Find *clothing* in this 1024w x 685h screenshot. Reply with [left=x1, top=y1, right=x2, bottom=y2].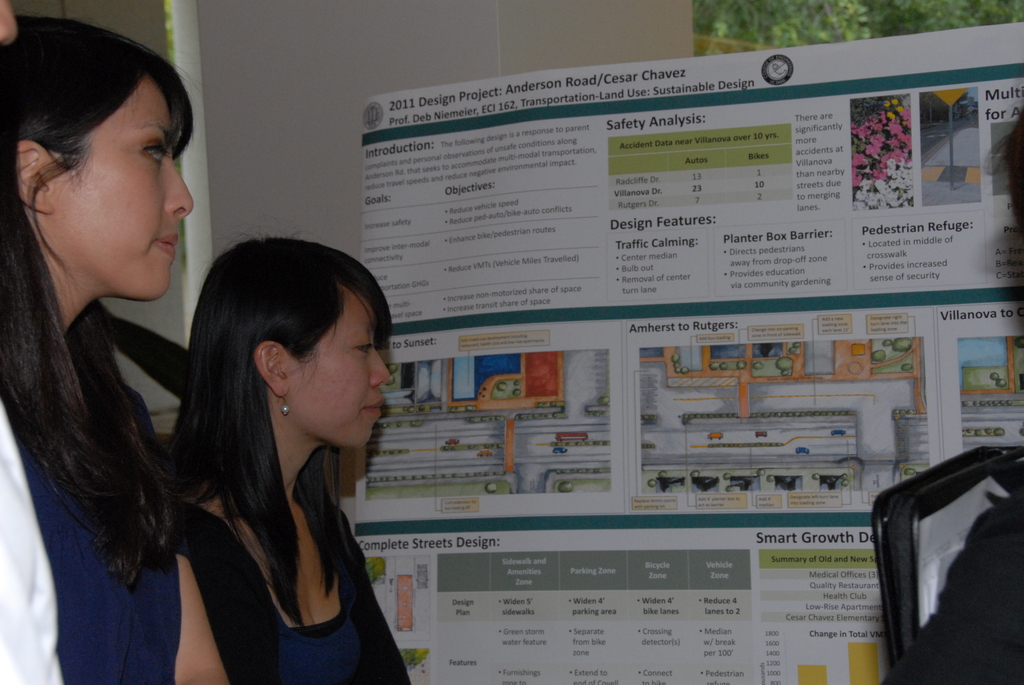
[left=0, top=455, right=183, bottom=684].
